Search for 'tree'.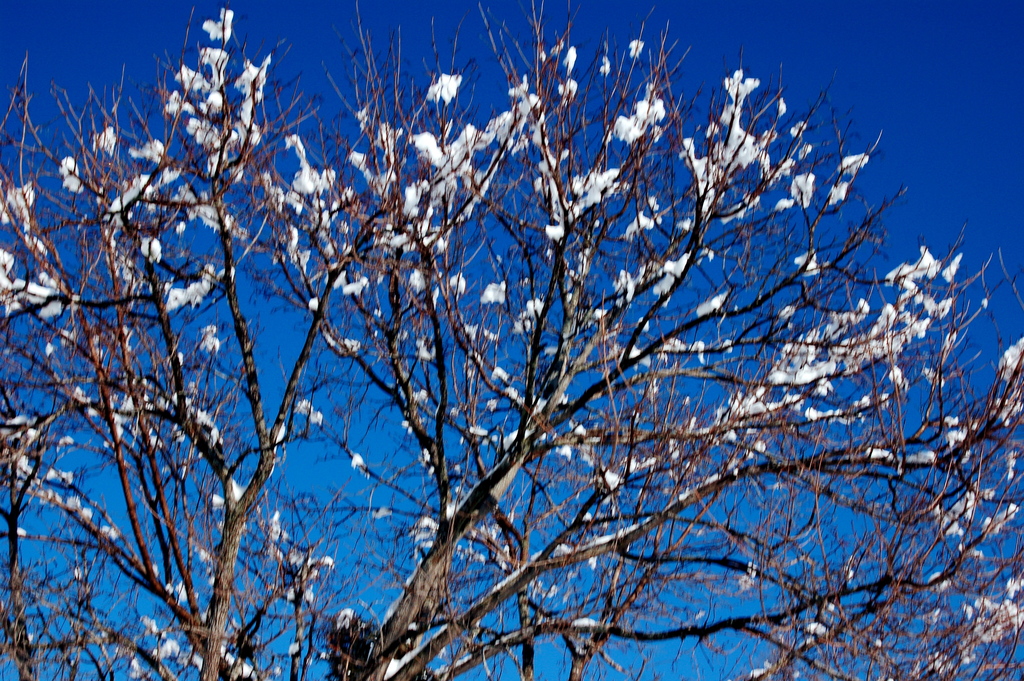
Found at box=[0, 6, 1023, 678].
